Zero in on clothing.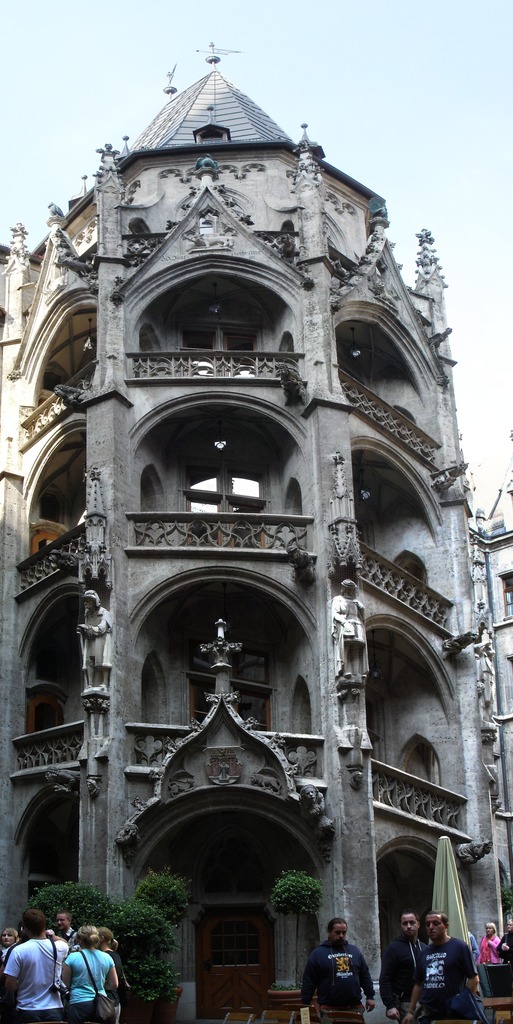
Zeroed in: (0,945,13,966).
